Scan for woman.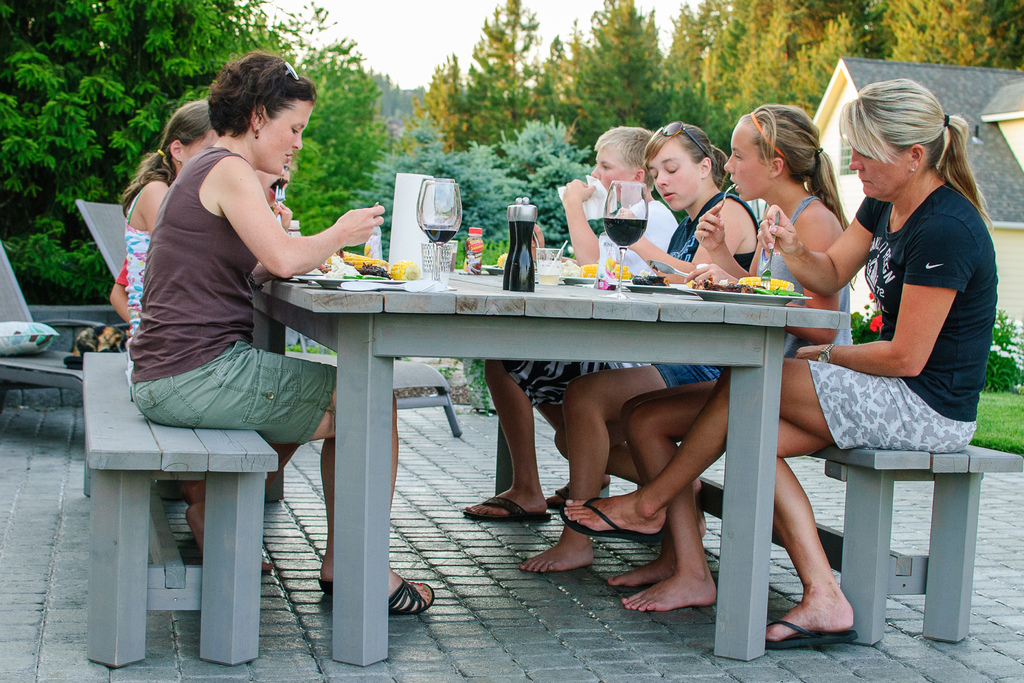
Scan result: l=733, t=107, r=877, b=315.
